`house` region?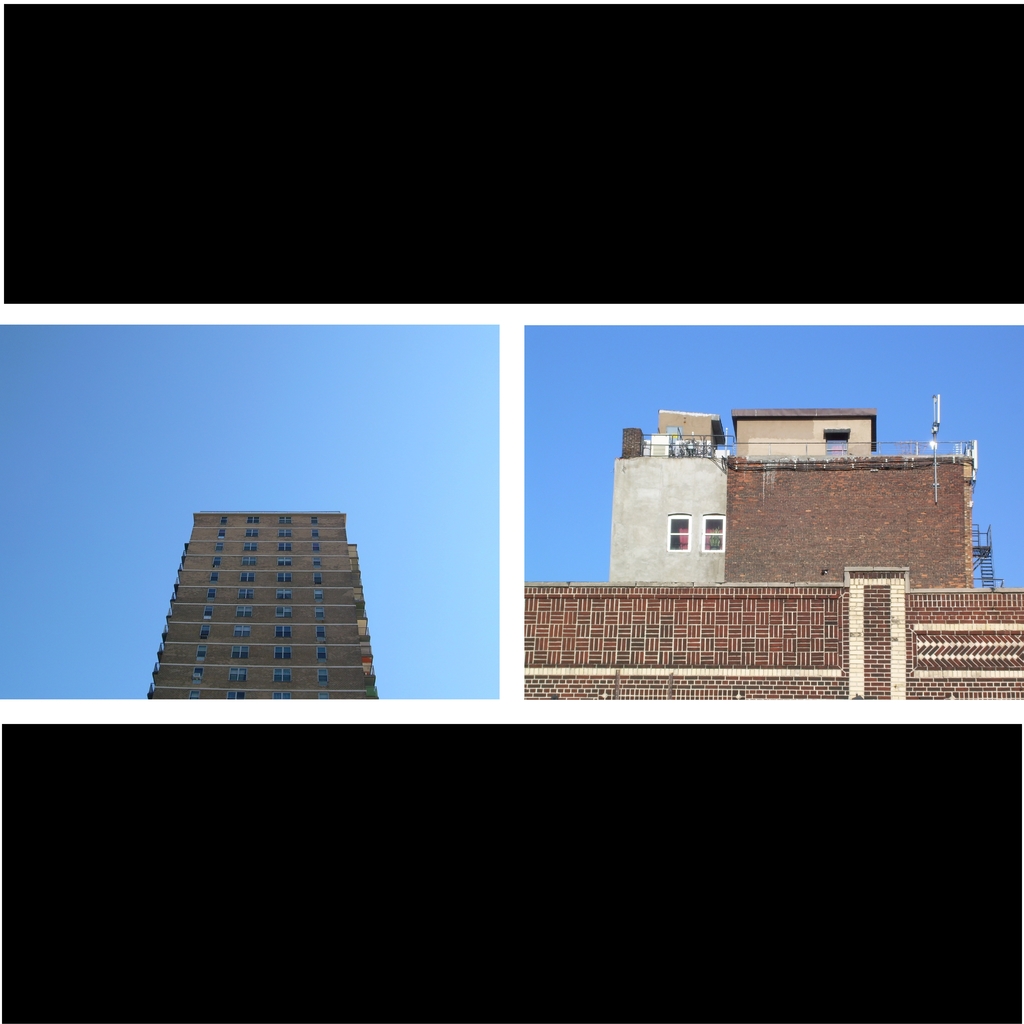
{"left": 522, "top": 410, "right": 1023, "bottom": 711}
